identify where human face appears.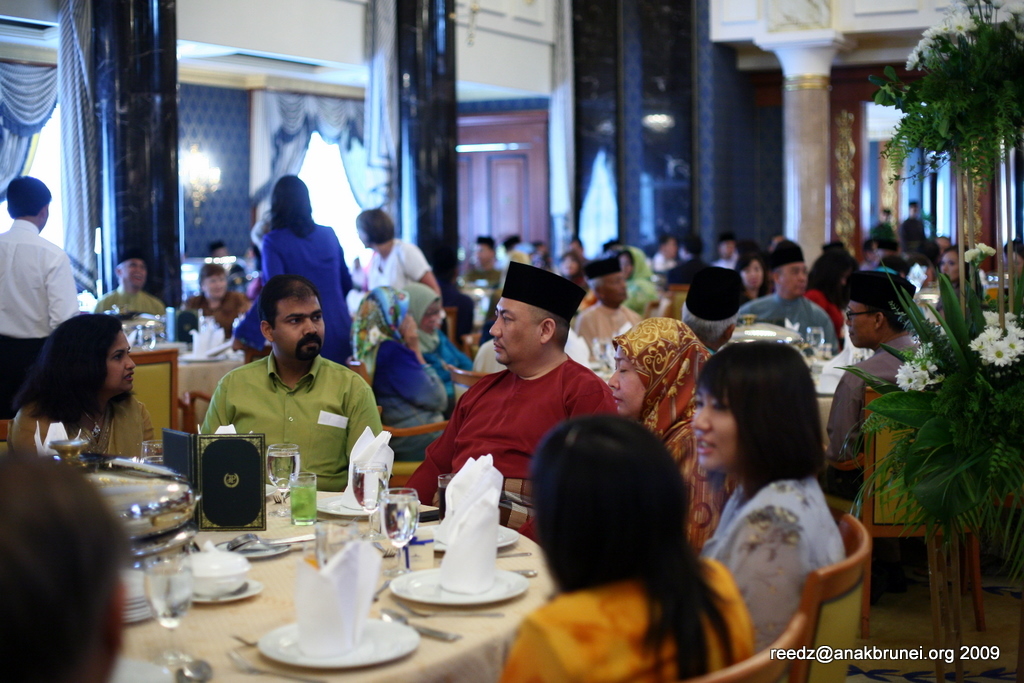
Appears at <box>846,304,876,349</box>.
